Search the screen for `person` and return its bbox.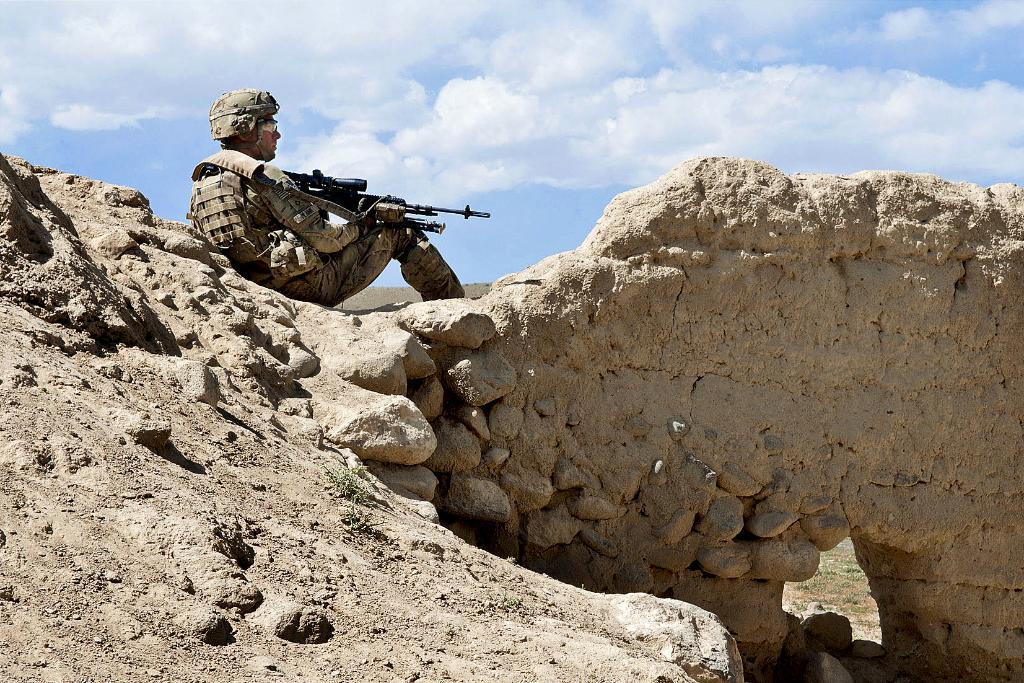
Found: 199, 111, 444, 335.
